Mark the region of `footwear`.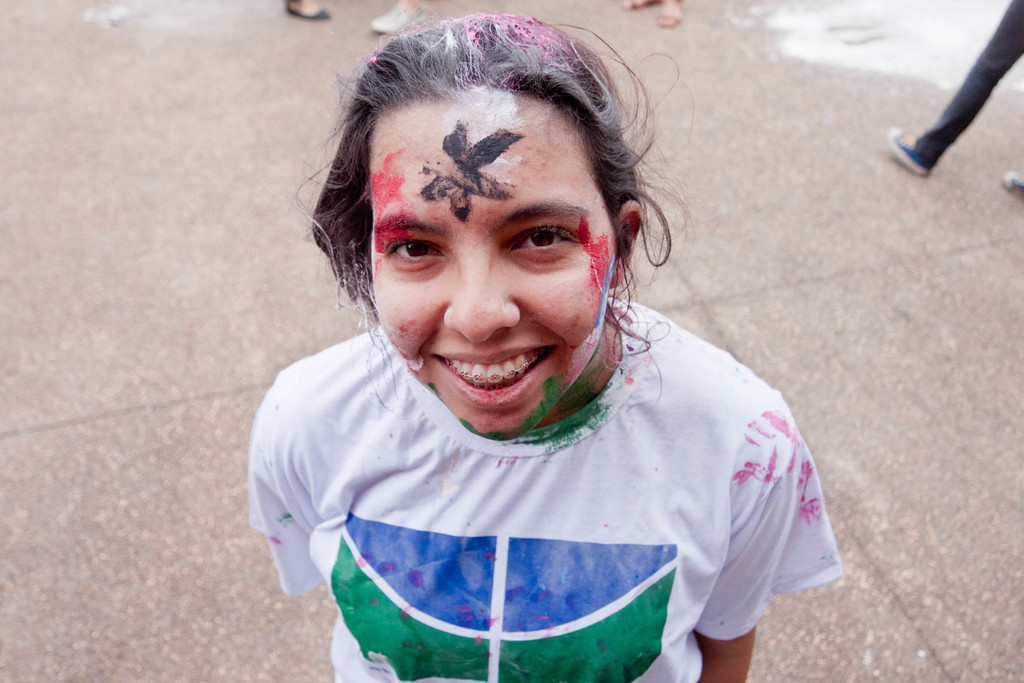
Region: rect(625, 0, 689, 28).
